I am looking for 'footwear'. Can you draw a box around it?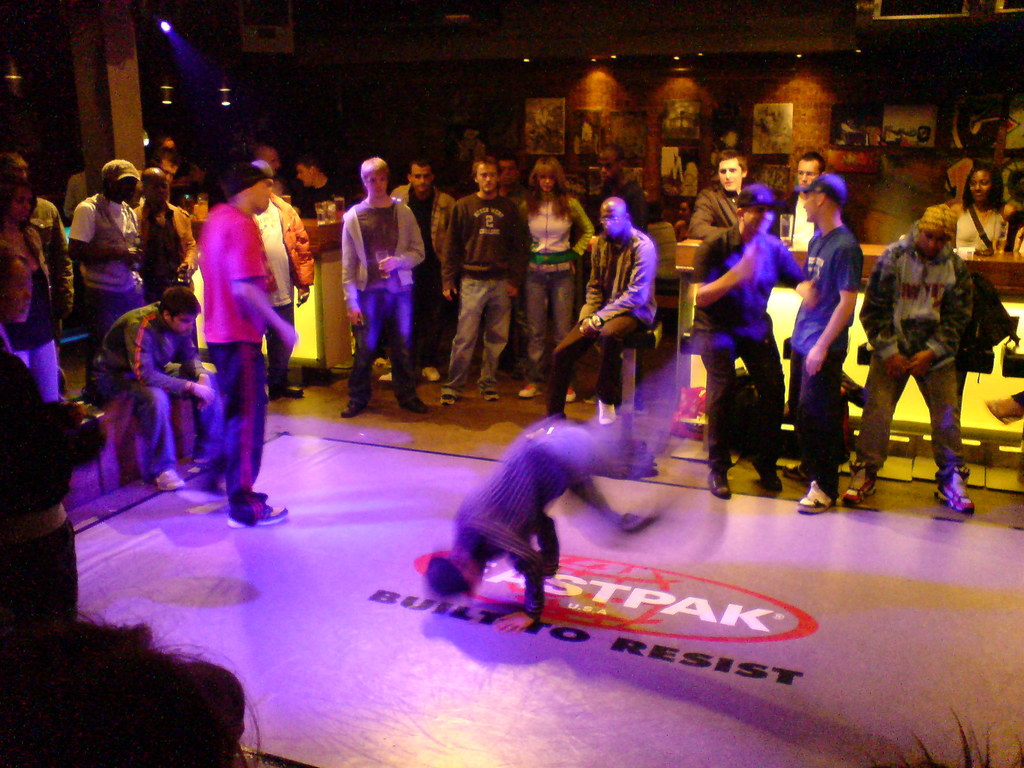
Sure, the bounding box is box(232, 499, 289, 530).
